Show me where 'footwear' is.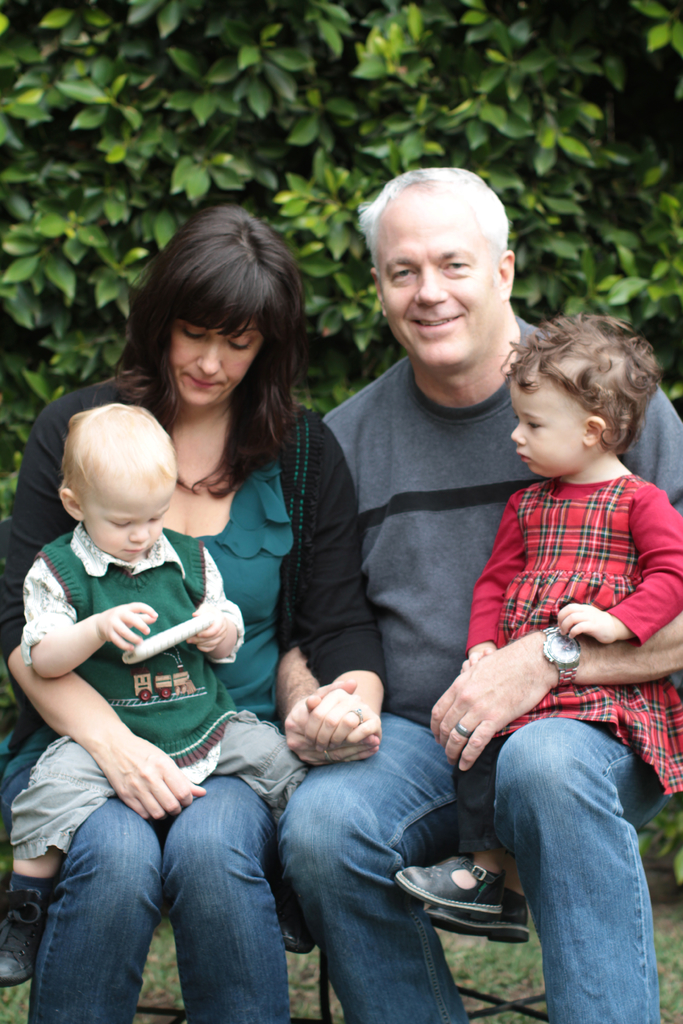
'footwear' is at region(391, 850, 511, 920).
